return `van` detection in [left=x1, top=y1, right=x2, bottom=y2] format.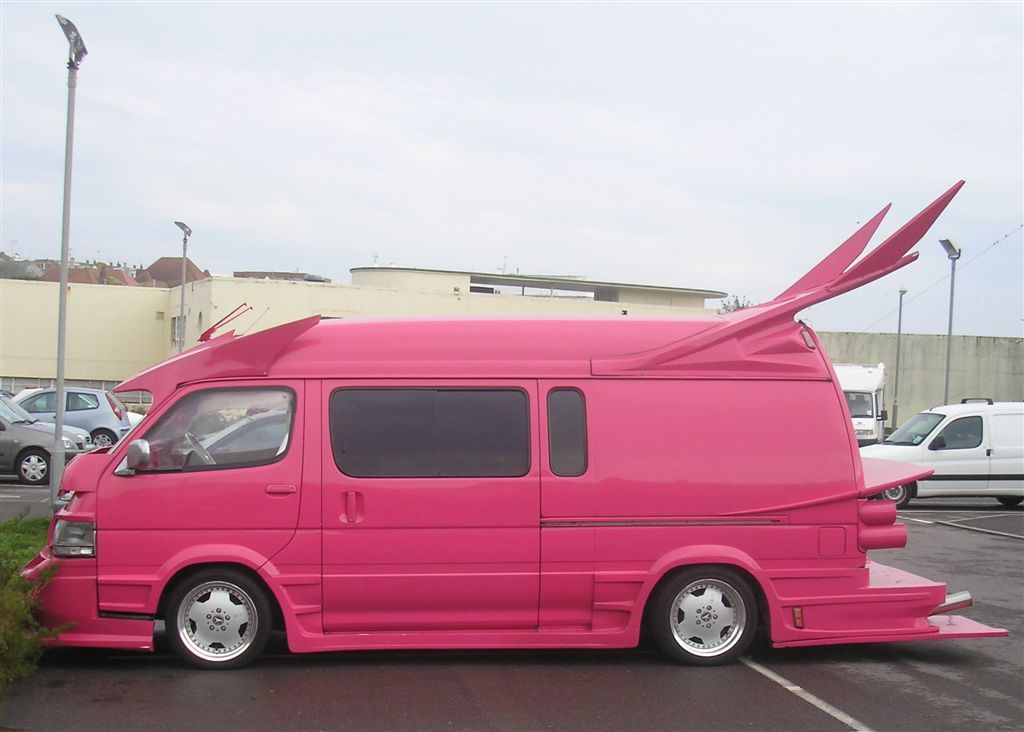
[left=857, top=394, right=1023, bottom=512].
